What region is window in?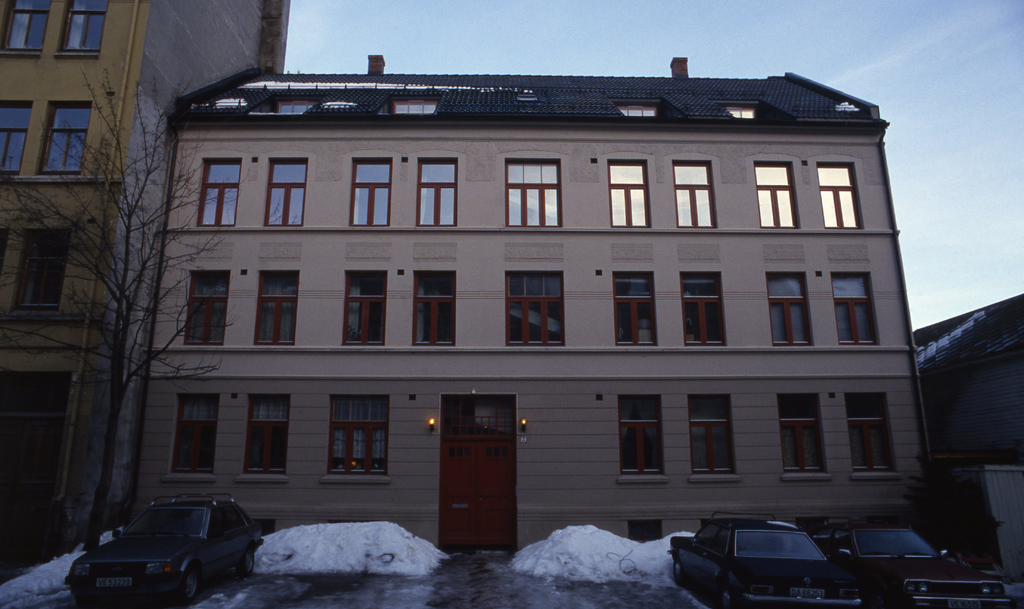
Rect(1, 97, 30, 176).
